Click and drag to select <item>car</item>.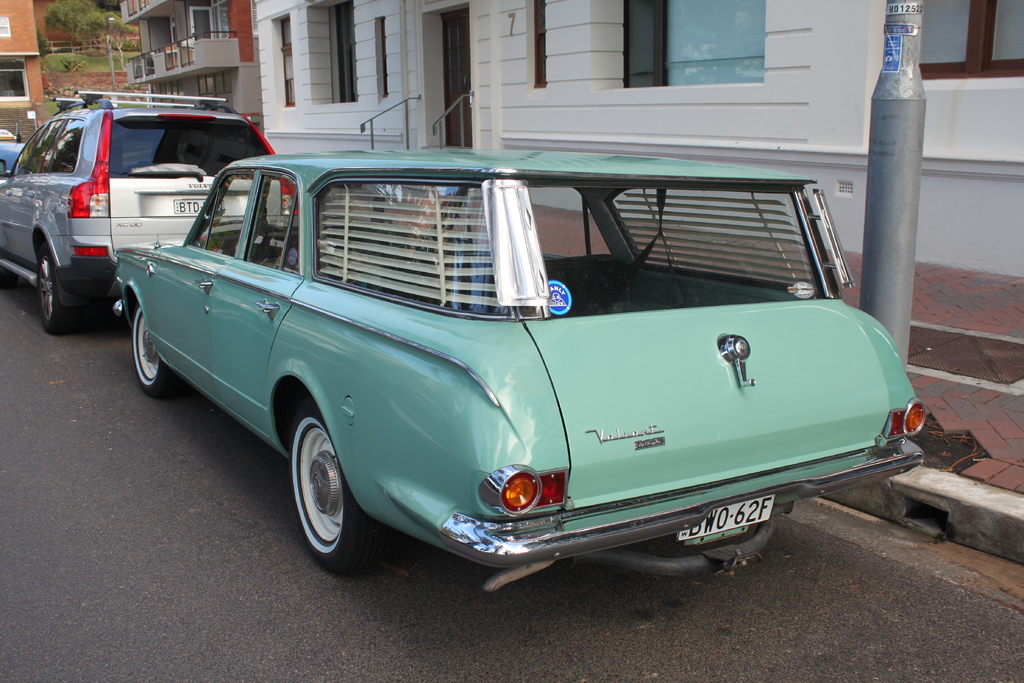
Selection: bbox(0, 84, 297, 339).
